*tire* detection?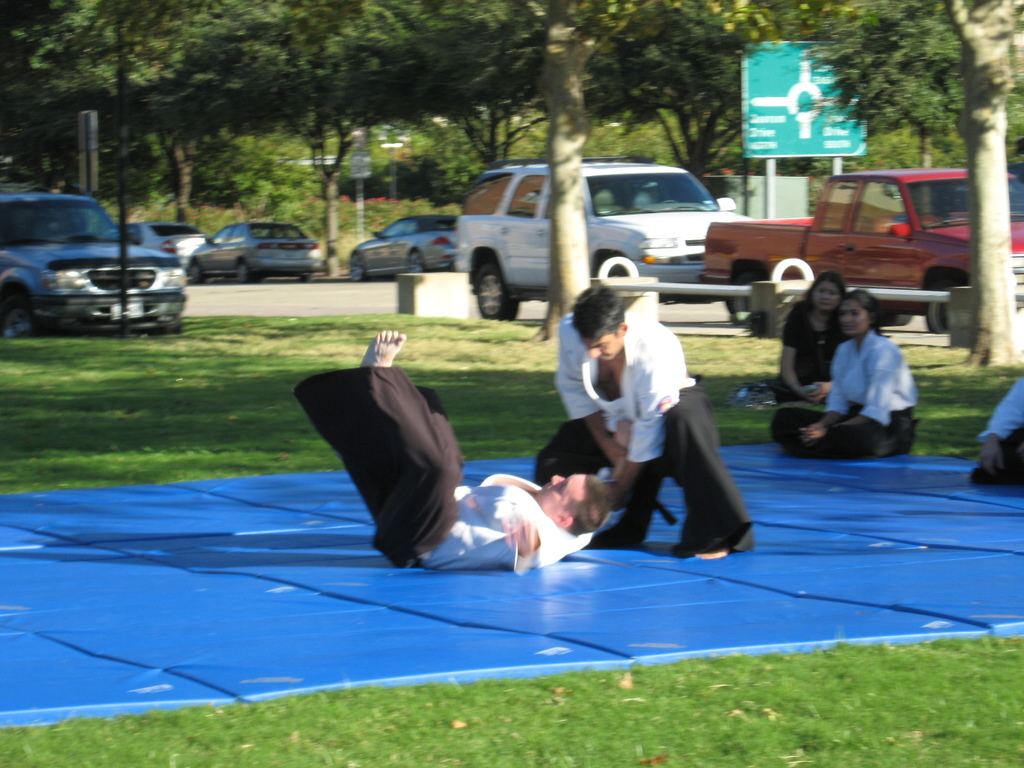
{"x1": 0, "y1": 292, "x2": 44, "y2": 337}
